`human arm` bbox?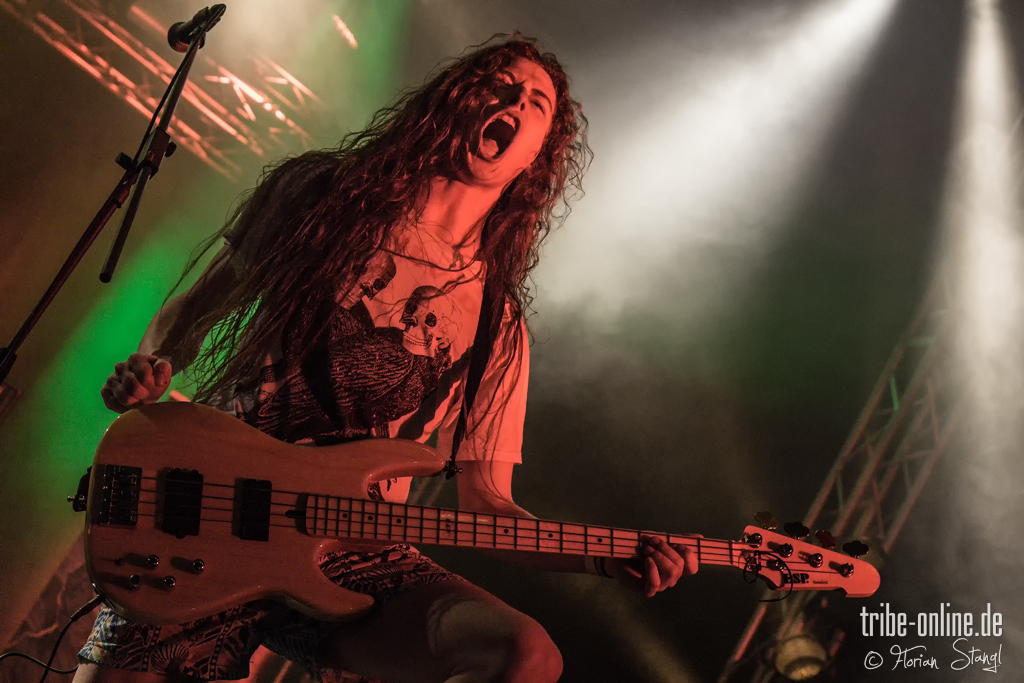
(94,152,324,415)
